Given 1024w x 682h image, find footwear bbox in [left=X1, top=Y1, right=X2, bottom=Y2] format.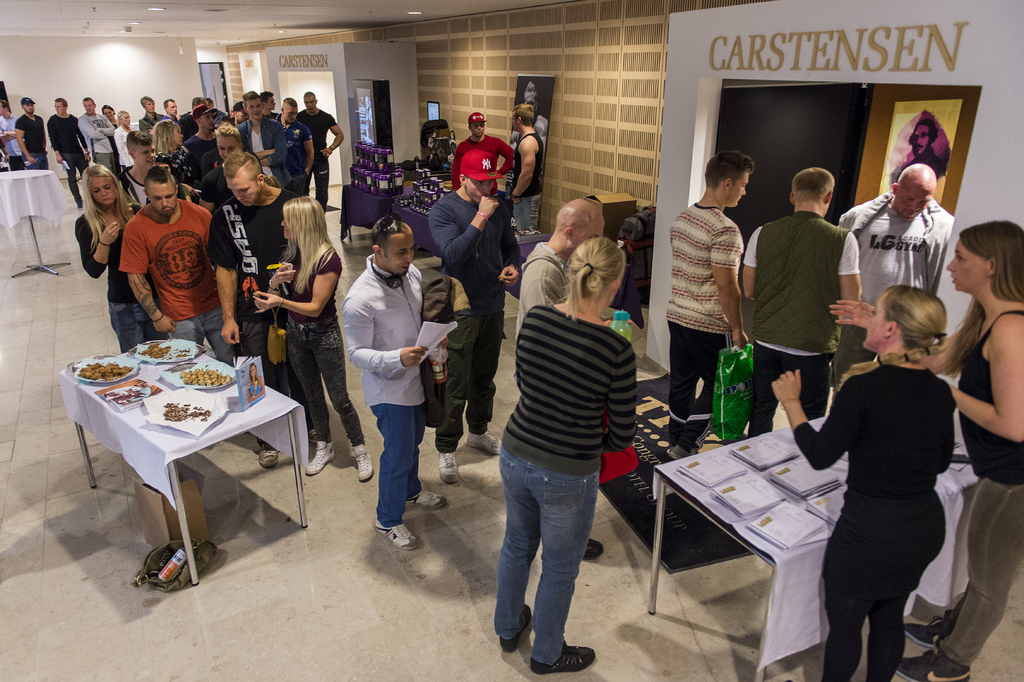
[left=438, top=450, right=462, bottom=484].
